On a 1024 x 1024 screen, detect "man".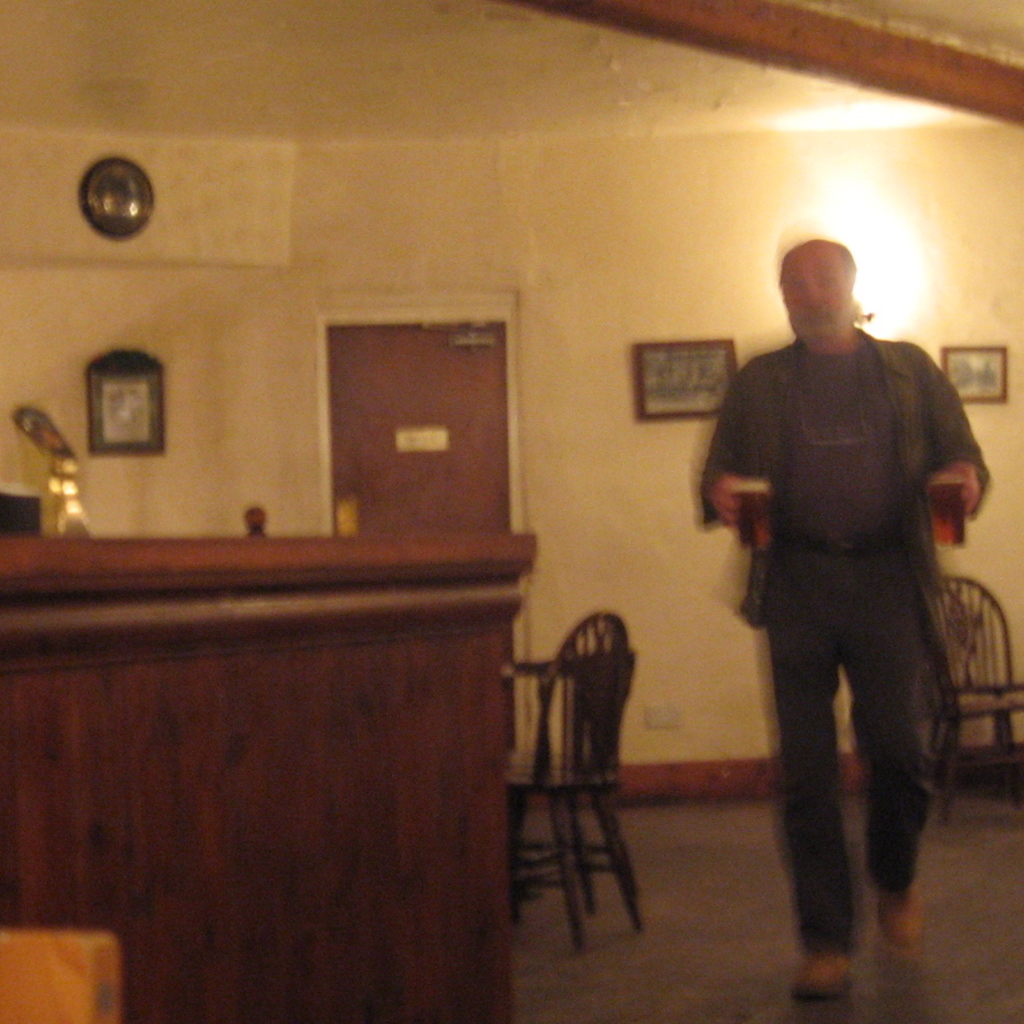
<region>671, 216, 994, 1010</region>.
